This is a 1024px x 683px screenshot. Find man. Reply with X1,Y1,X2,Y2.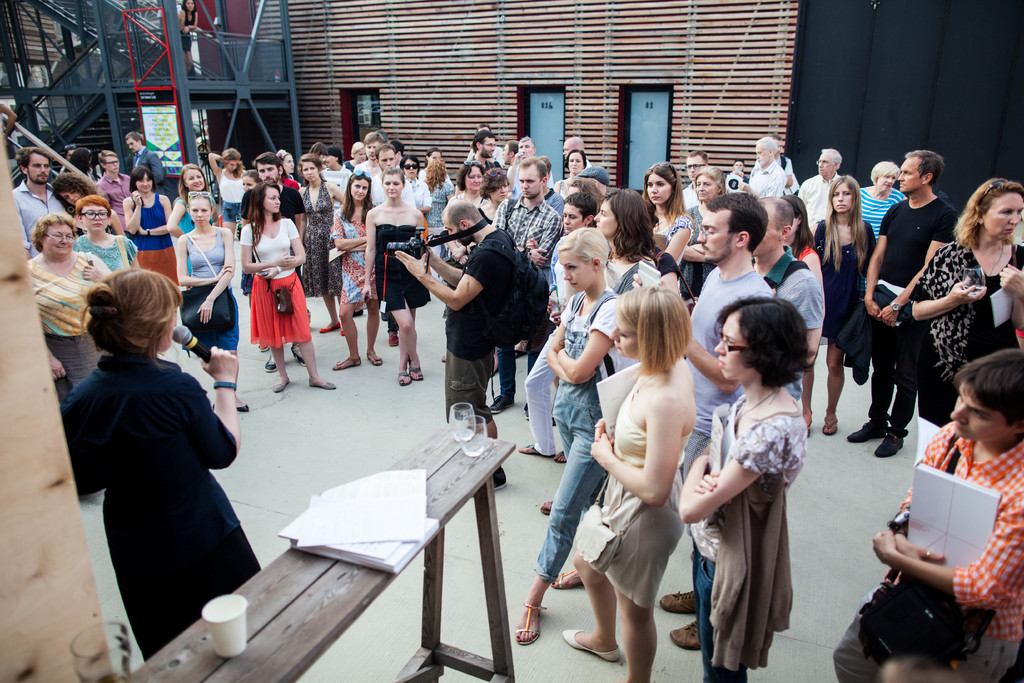
467,130,502,161.
